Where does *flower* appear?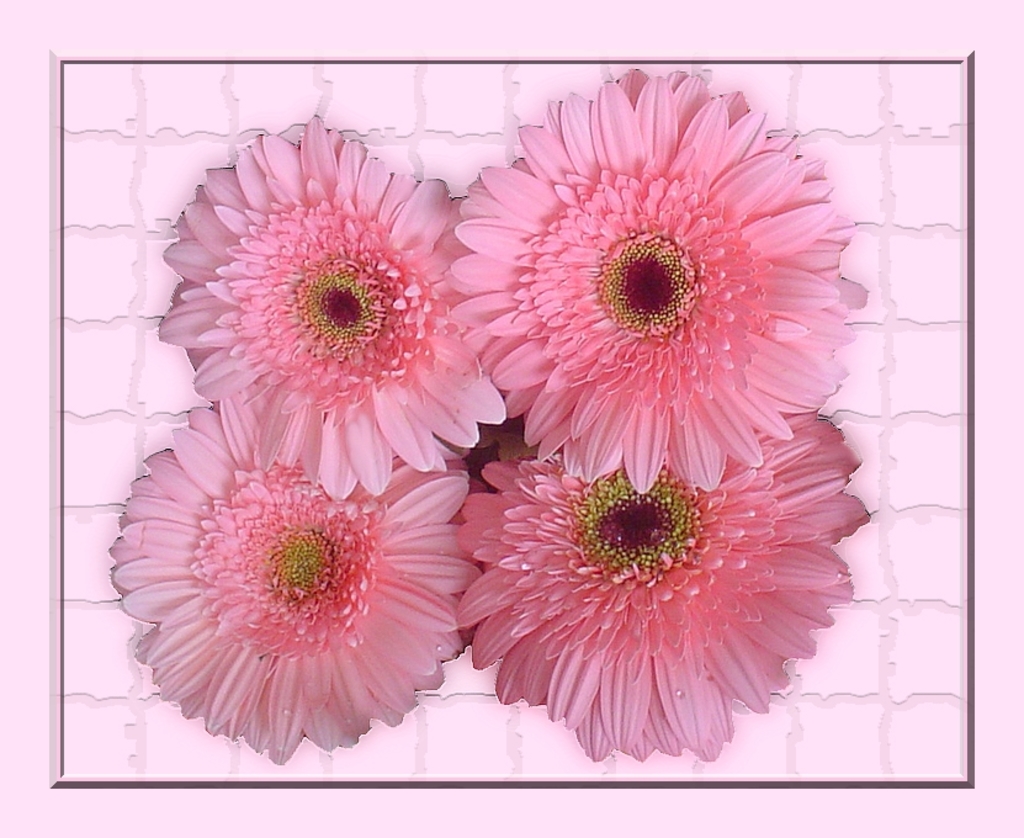
Appears at x1=444 y1=69 x2=868 y2=488.
